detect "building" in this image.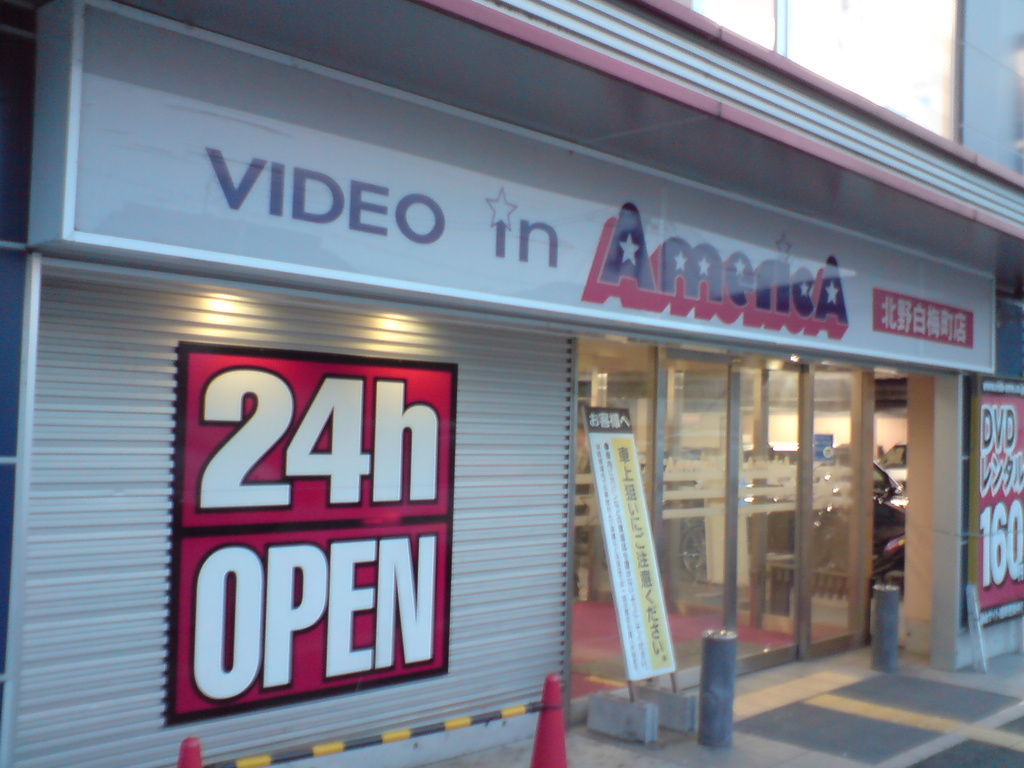
Detection: {"left": 0, "top": 0, "right": 1023, "bottom": 767}.
